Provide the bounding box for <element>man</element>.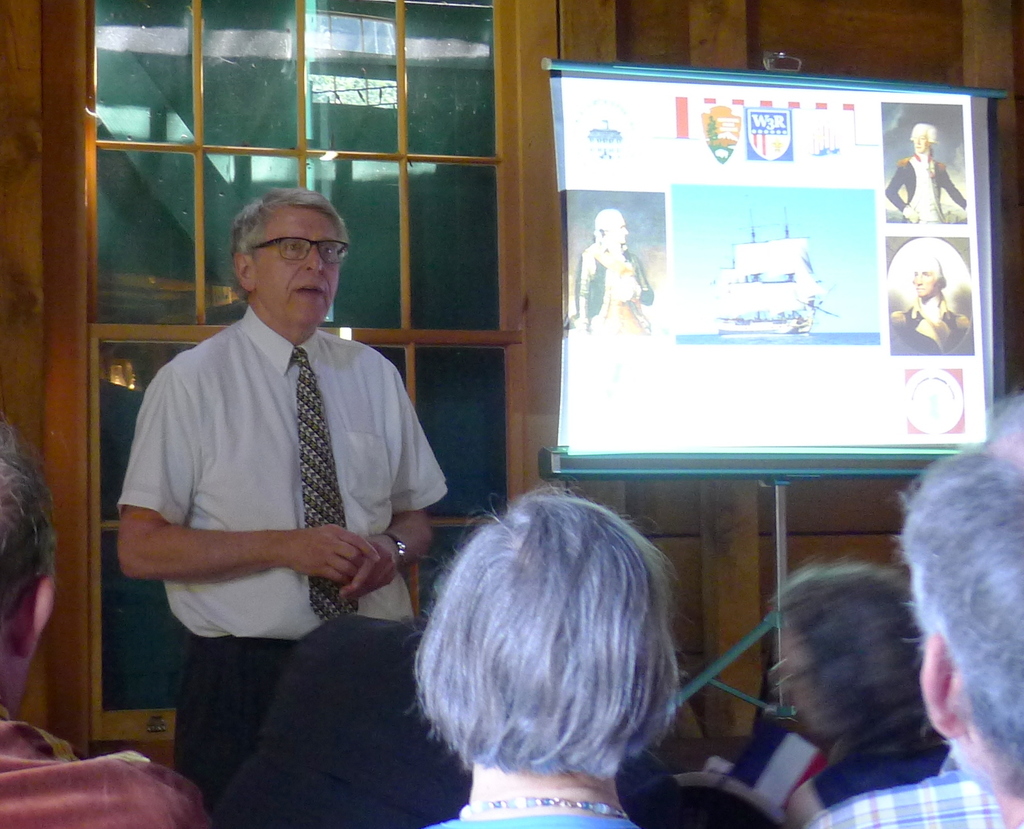
locate(799, 391, 1023, 828).
